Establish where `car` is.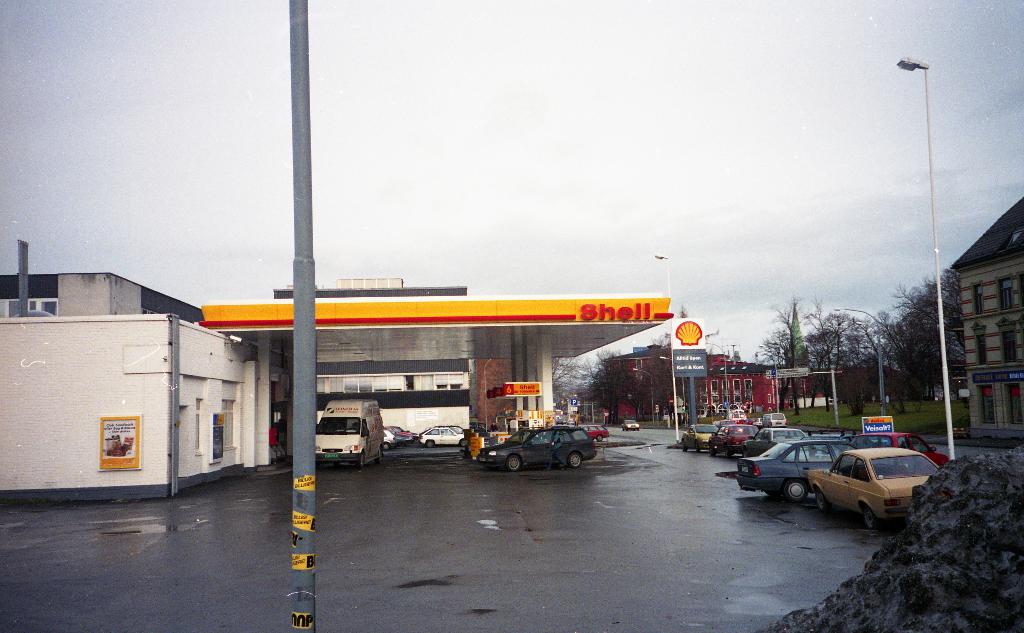
Established at (left=679, top=422, right=721, bottom=458).
